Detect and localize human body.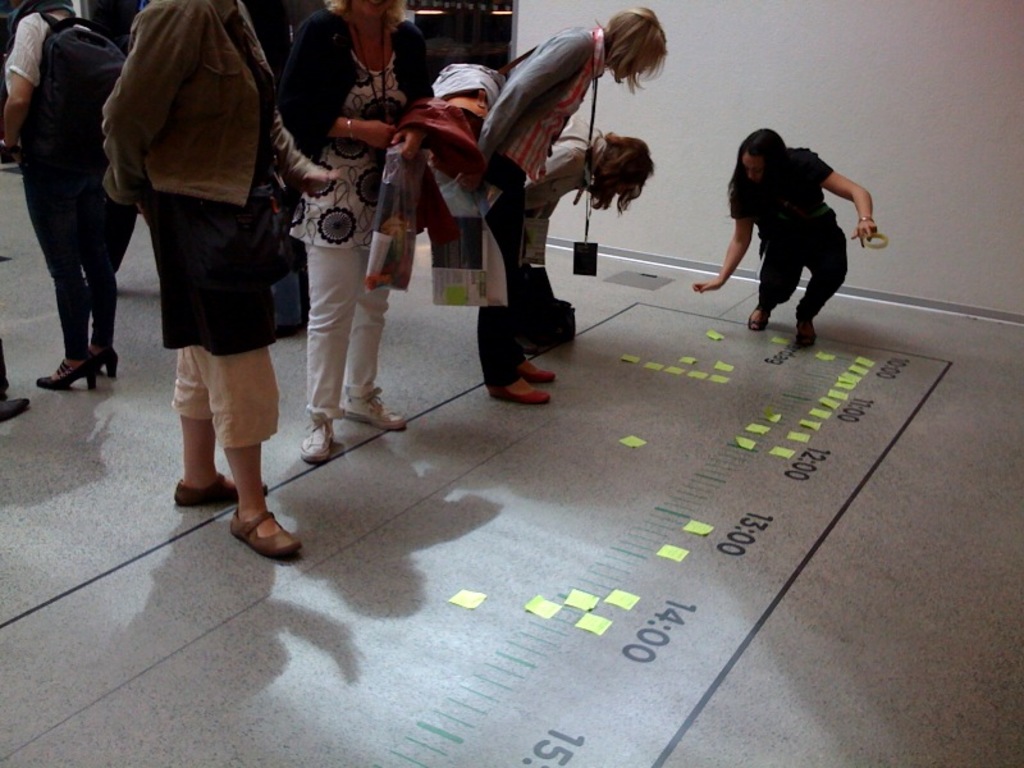
Localized at crop(512, 124, 654, 338).
